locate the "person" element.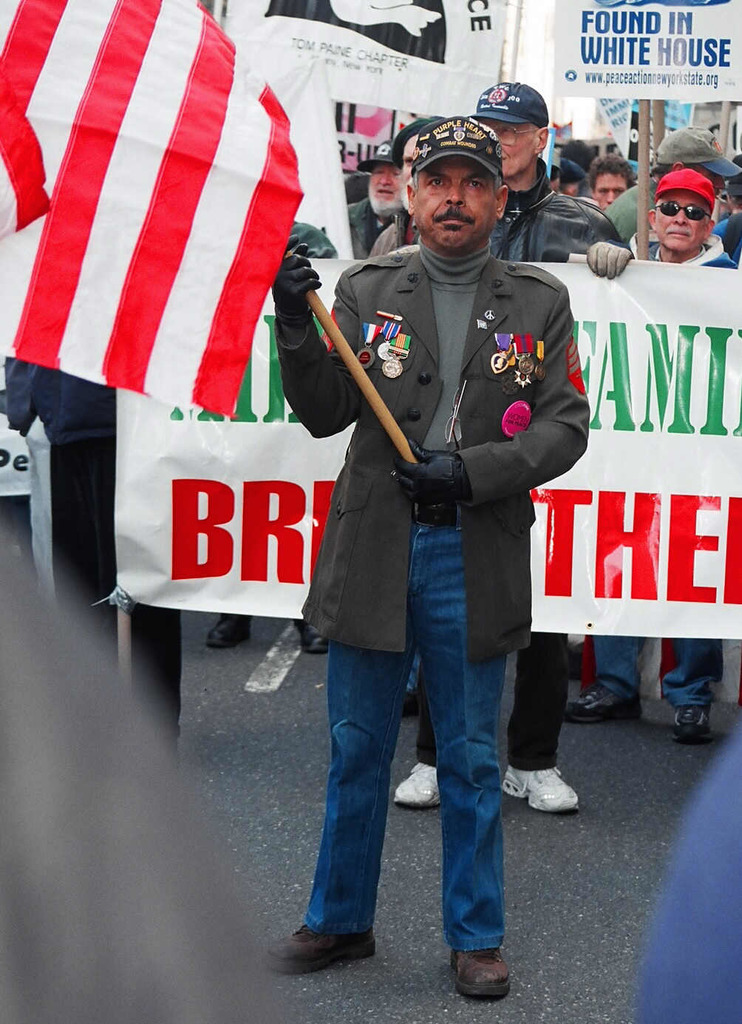
Element bbox: <bbox>399, 78, 589, 813</bbox>.
